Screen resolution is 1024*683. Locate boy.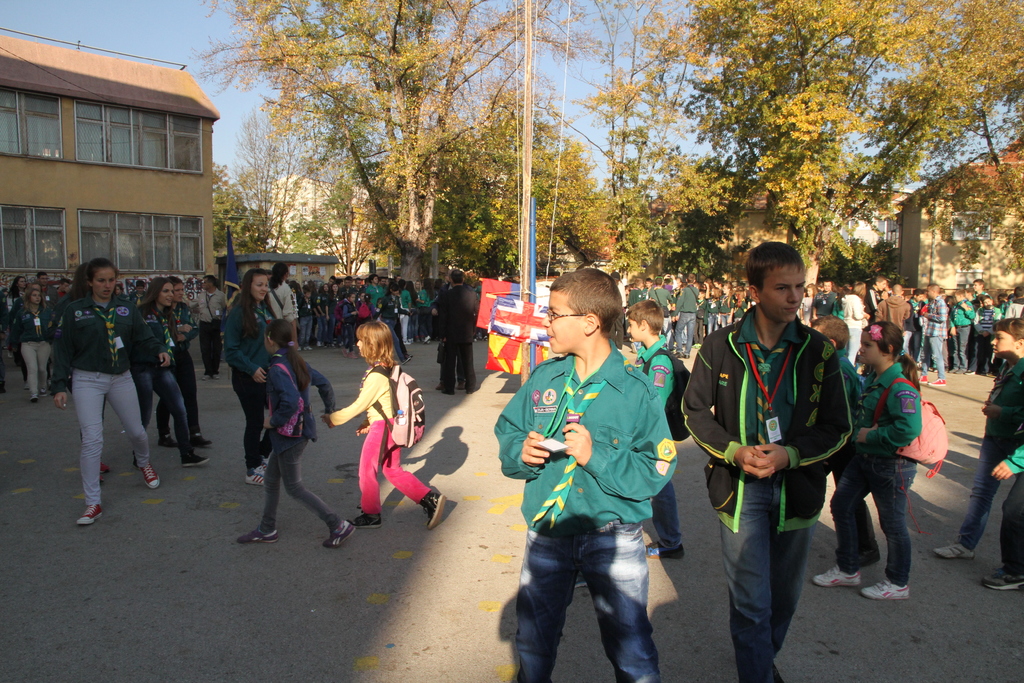
box=[621, 301, 679, 569].
